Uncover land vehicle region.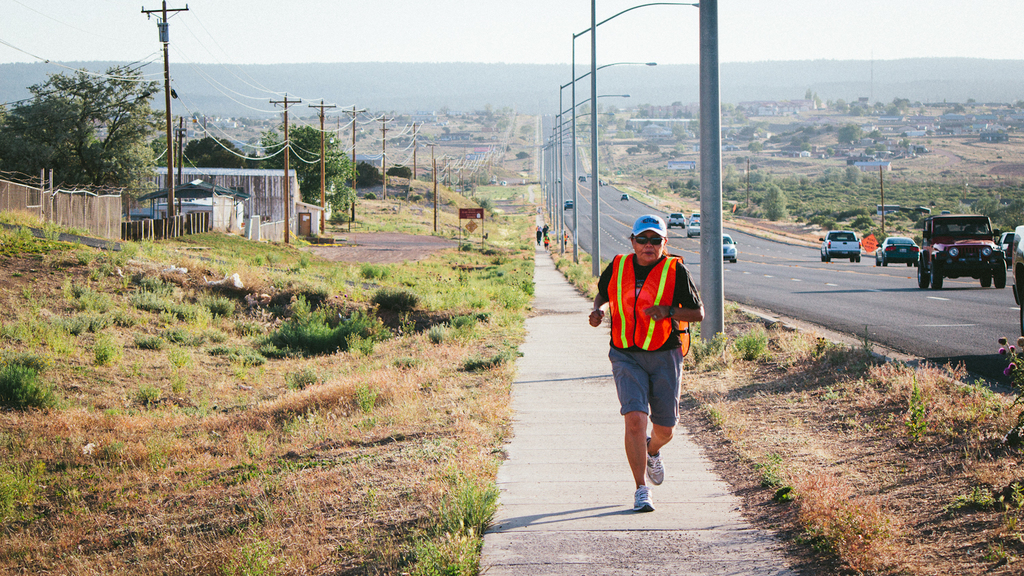
Uncovered: [x1=872, y1=235, x2=922, y2=268].
